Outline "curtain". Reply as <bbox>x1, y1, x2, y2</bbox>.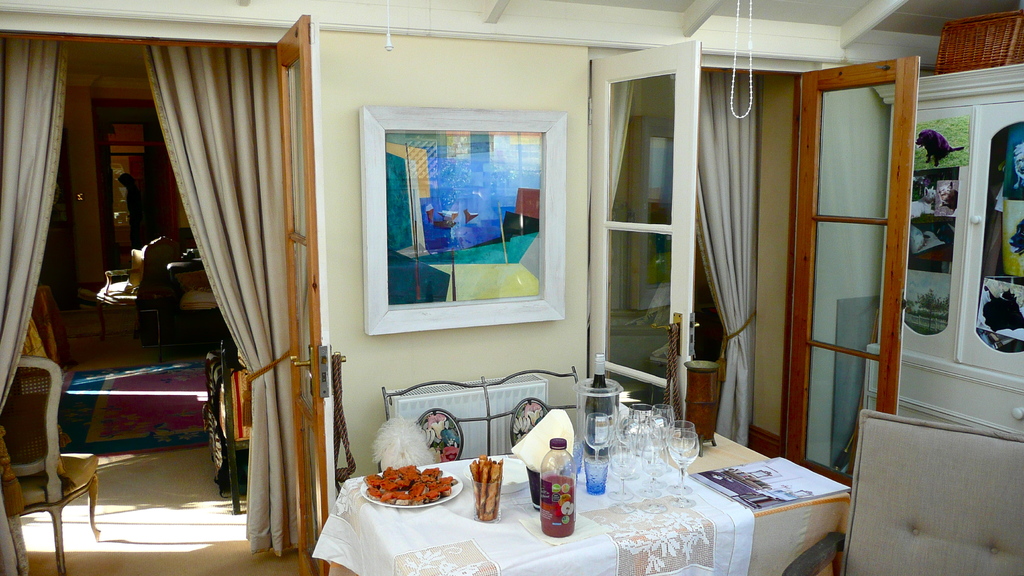
<bbox>141, 41, 300, 552</bbox>.
